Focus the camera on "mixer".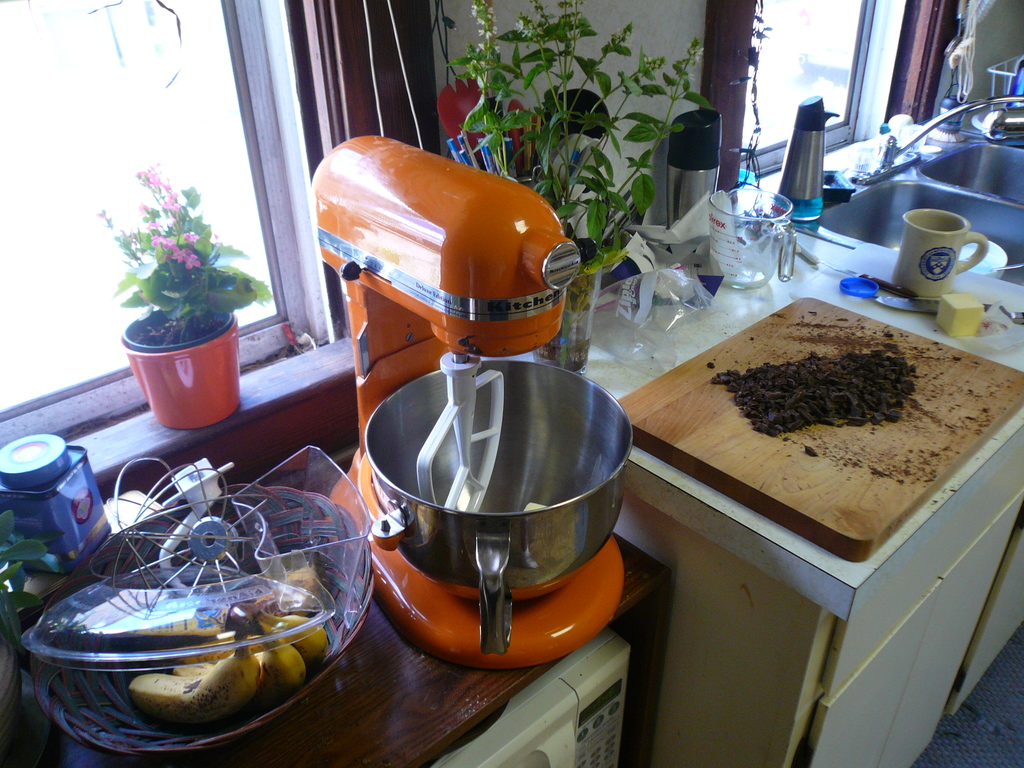
Focus region: 310, 133, 627, 667.
